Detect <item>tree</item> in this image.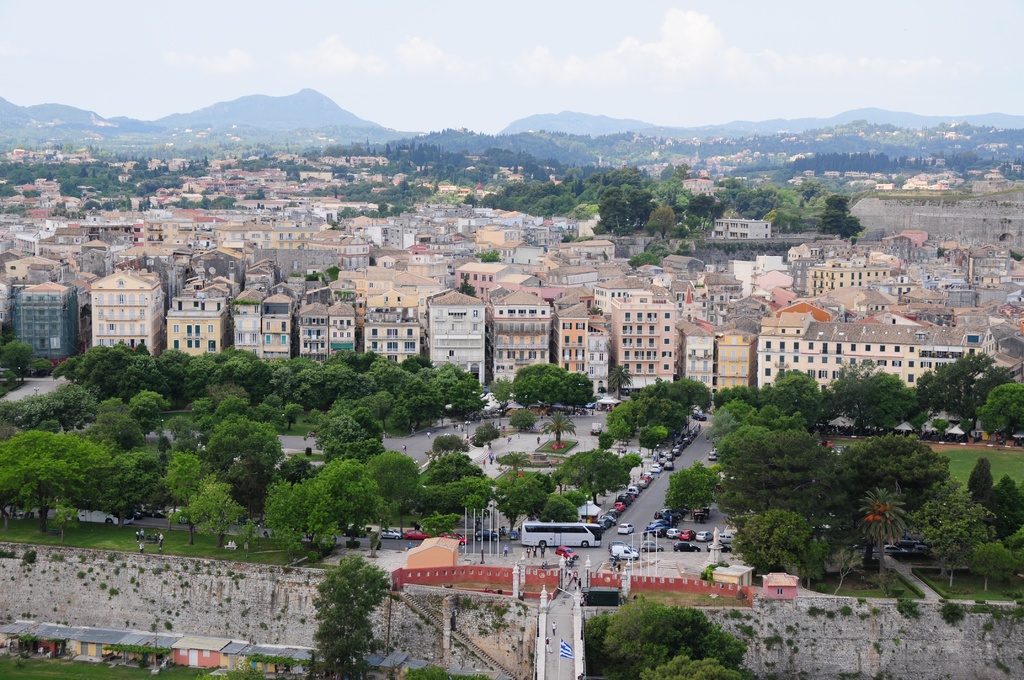
Detection: 431:453:483:478.
